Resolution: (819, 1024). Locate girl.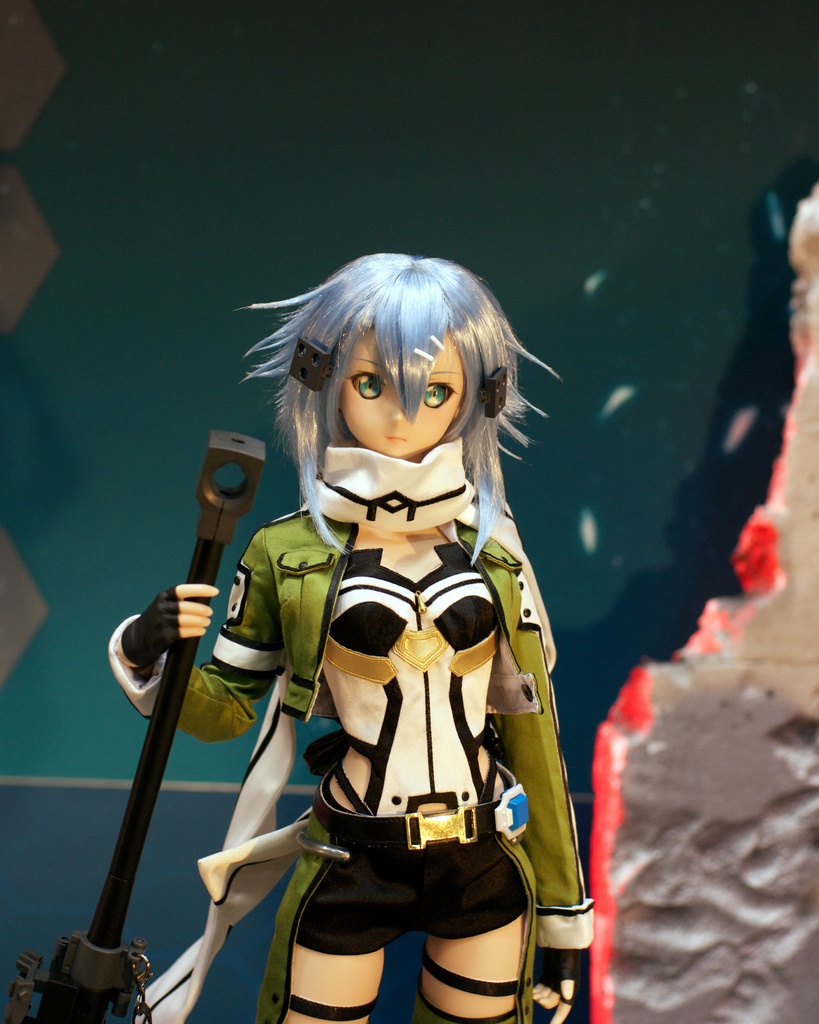
<region>109, 239, 592, 1023</region>.
